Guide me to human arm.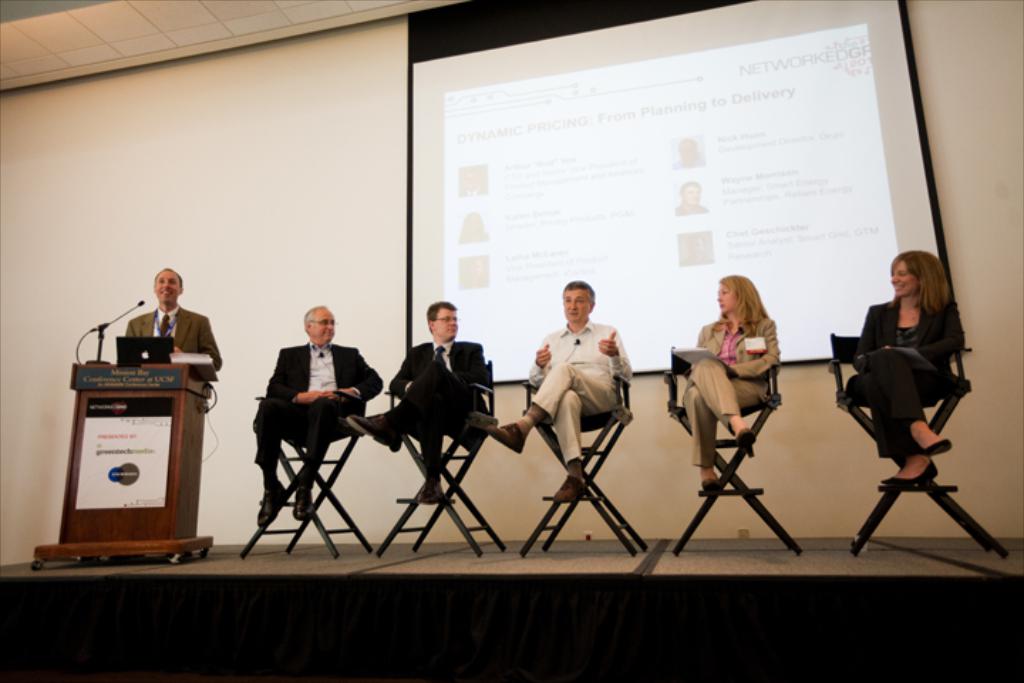
Guidance: 721:326:788:381.
